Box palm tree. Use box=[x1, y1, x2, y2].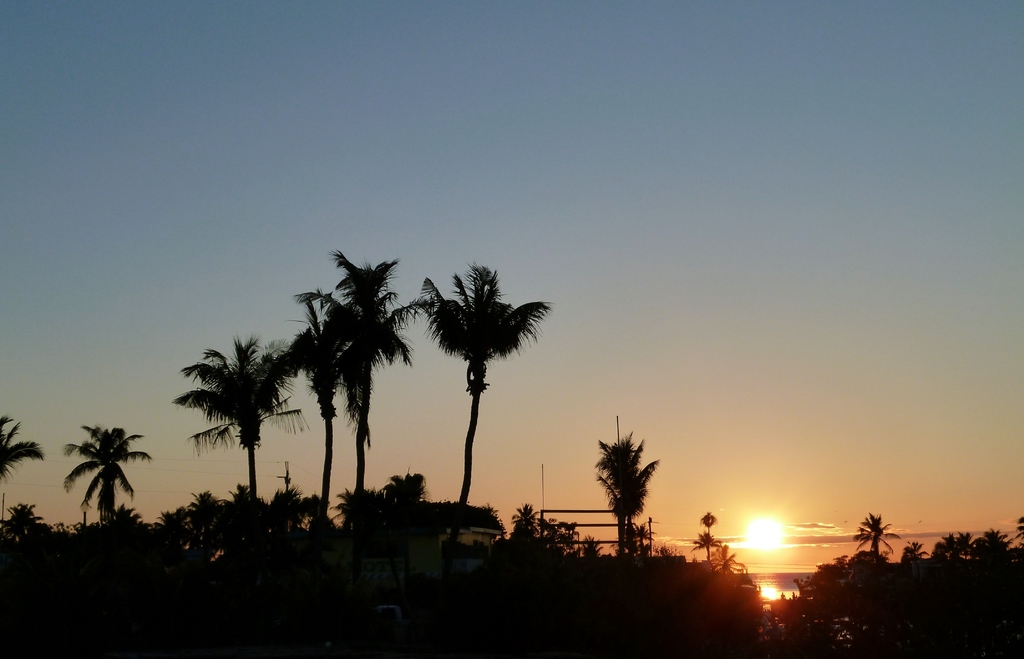
box=[168, 340, 287, 552].
